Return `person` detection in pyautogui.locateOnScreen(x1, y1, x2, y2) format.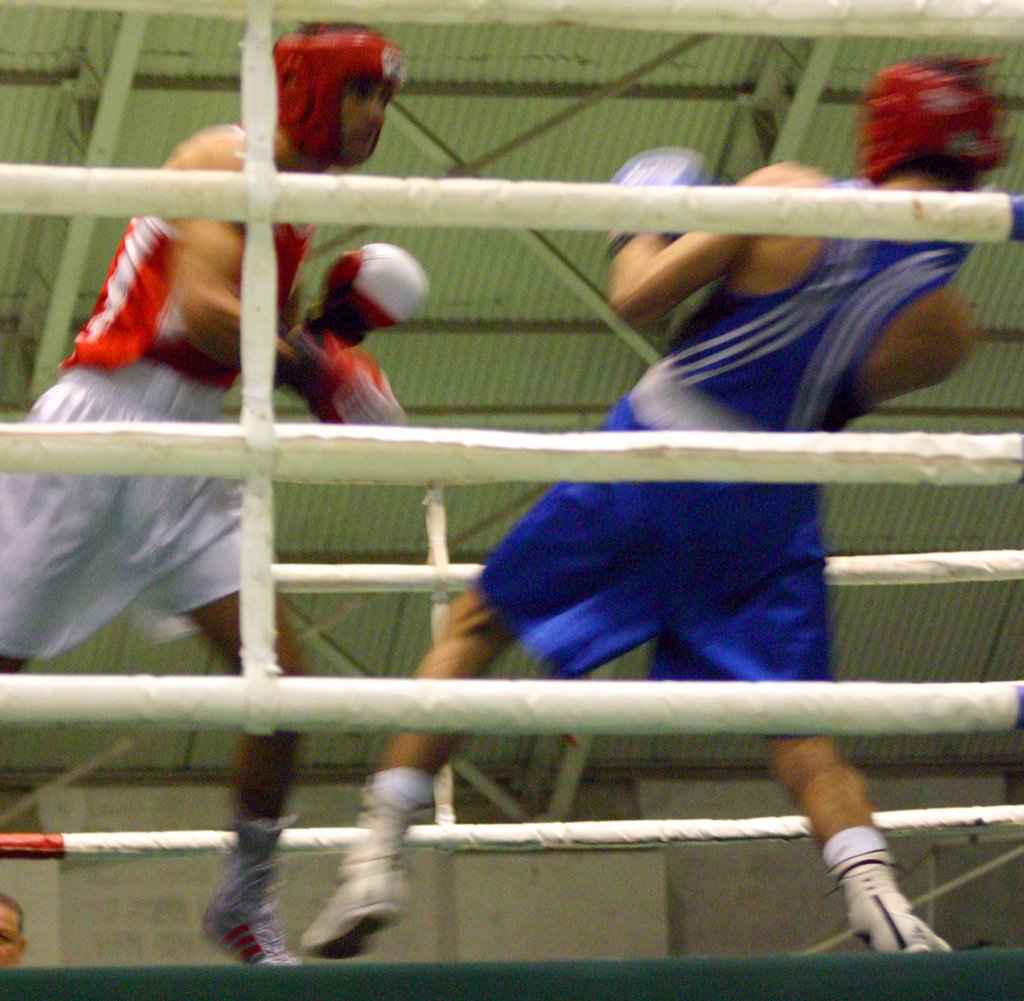
pyautogui.locateOnScreen(0, 23, 428, 969).
